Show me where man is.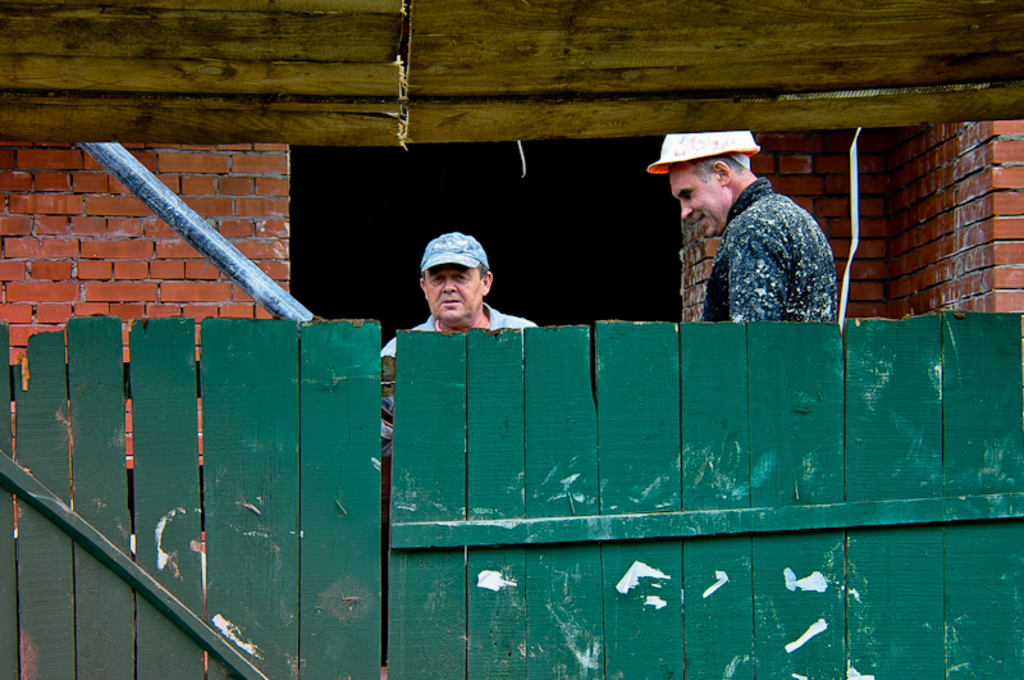
man is at BBox(393, 229, 531, 356).
